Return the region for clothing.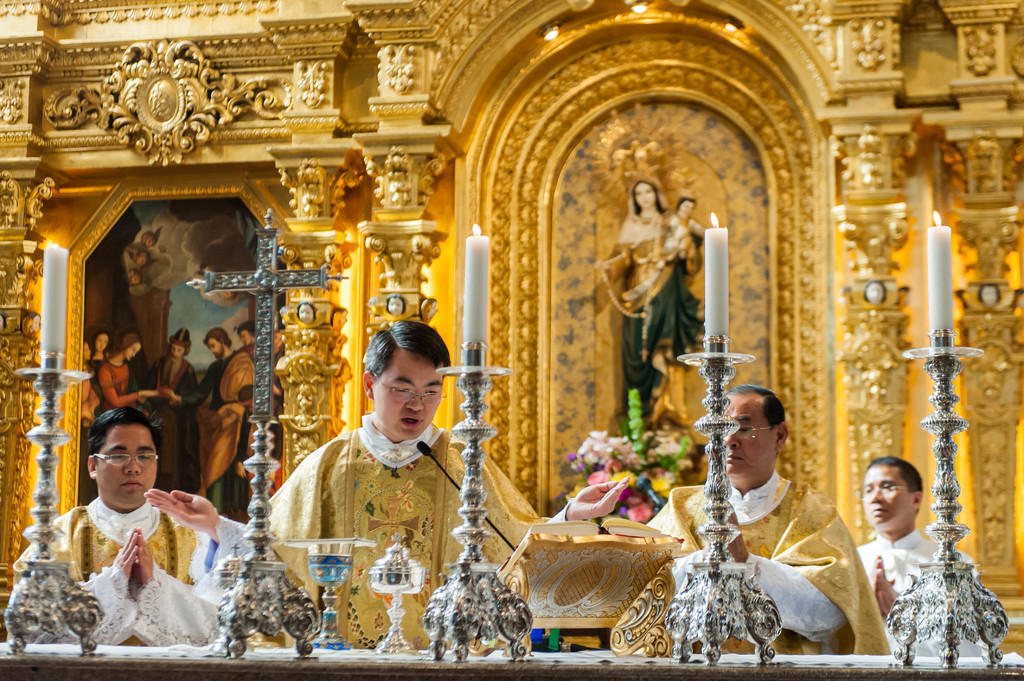
145, 351, 204, 476.
